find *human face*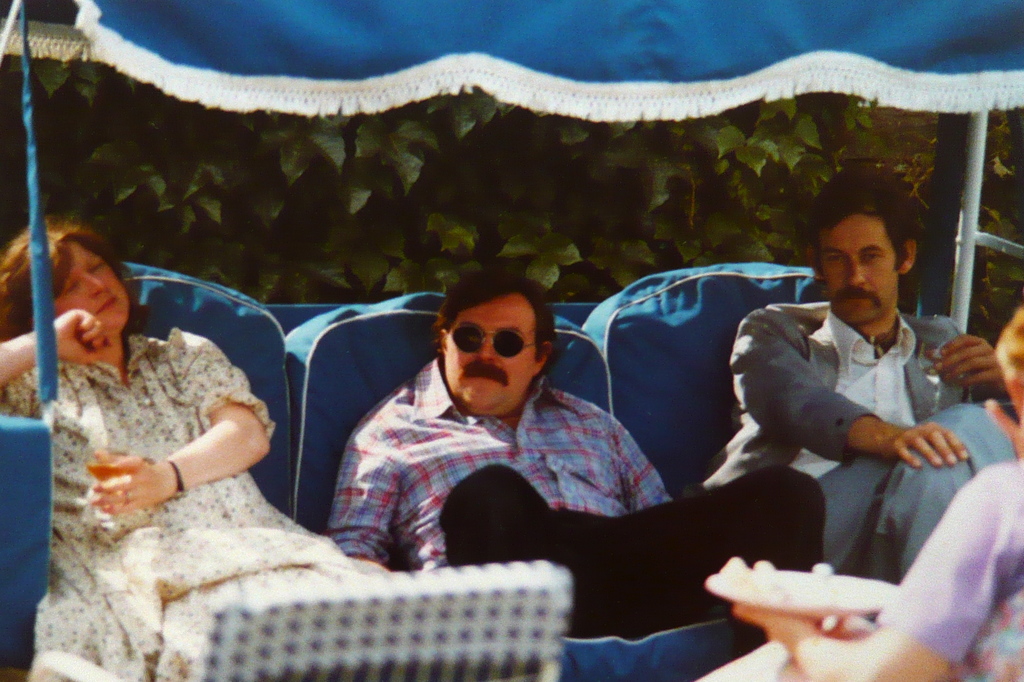
820,206,892,328
